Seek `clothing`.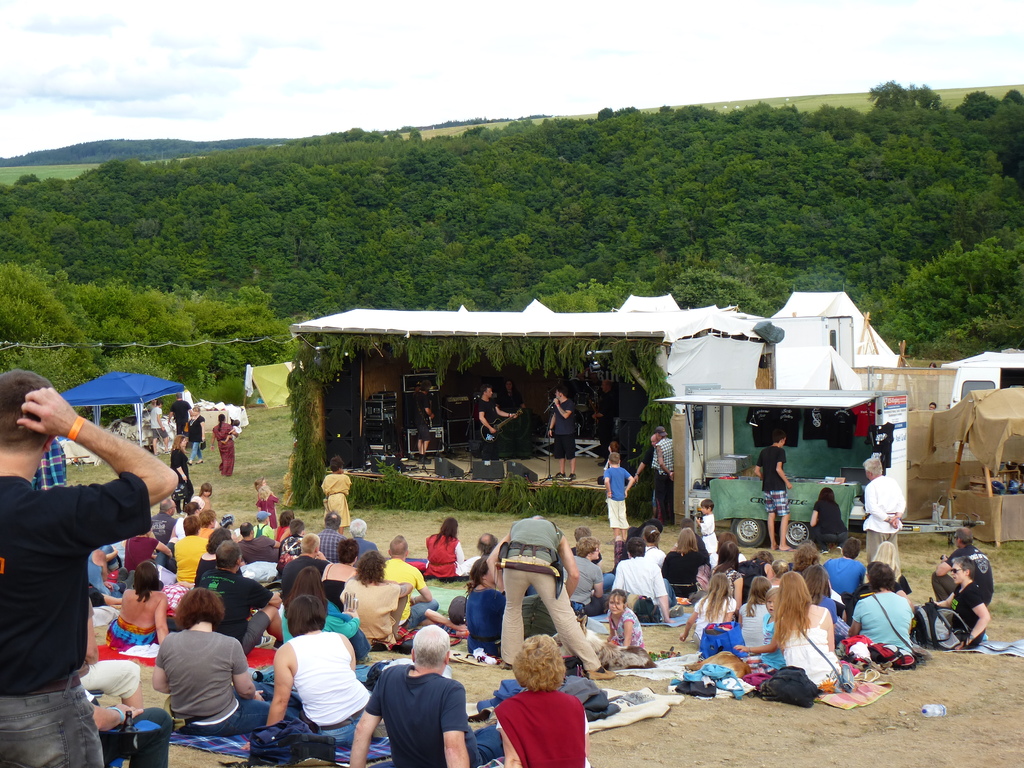
(left=413, top=398, right=432, bottom=436).
